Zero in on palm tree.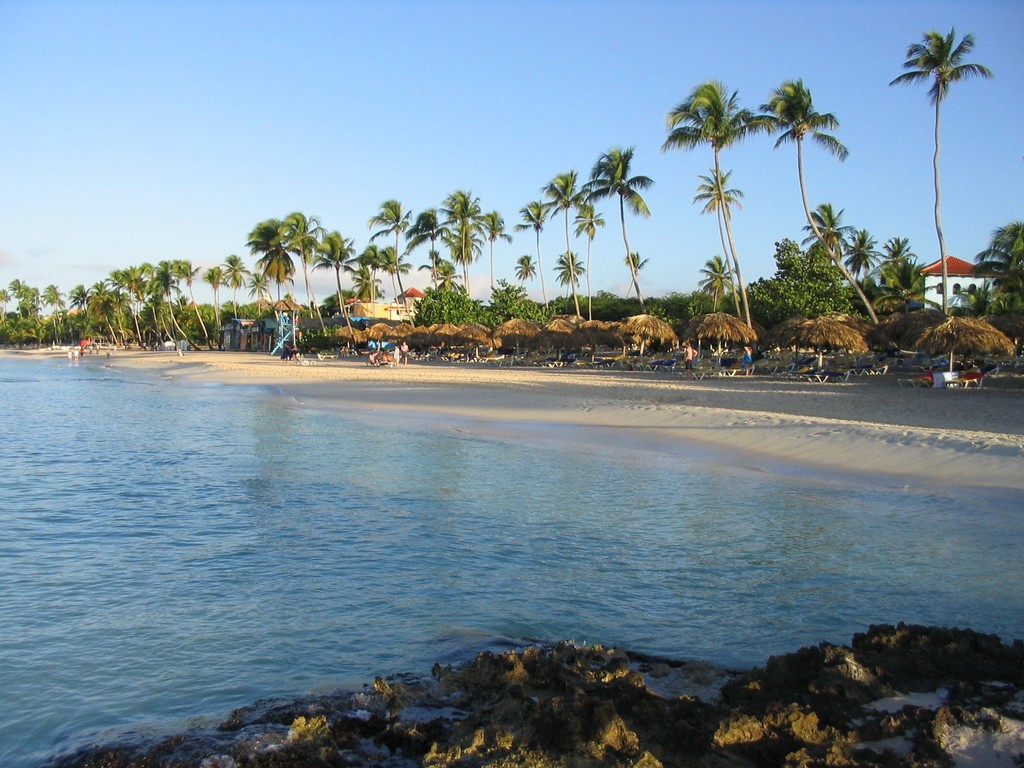
Zeroed in: left=548, top=164, right=586, bottom=323.
